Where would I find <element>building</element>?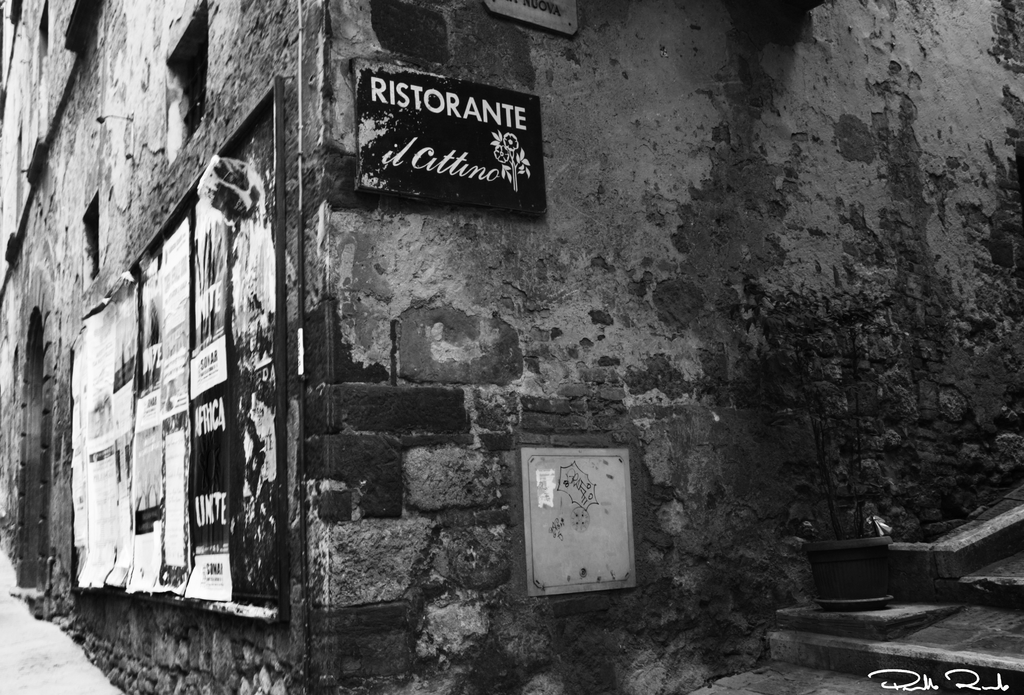
At left=0, top=0, right=1023, bottom=694.
